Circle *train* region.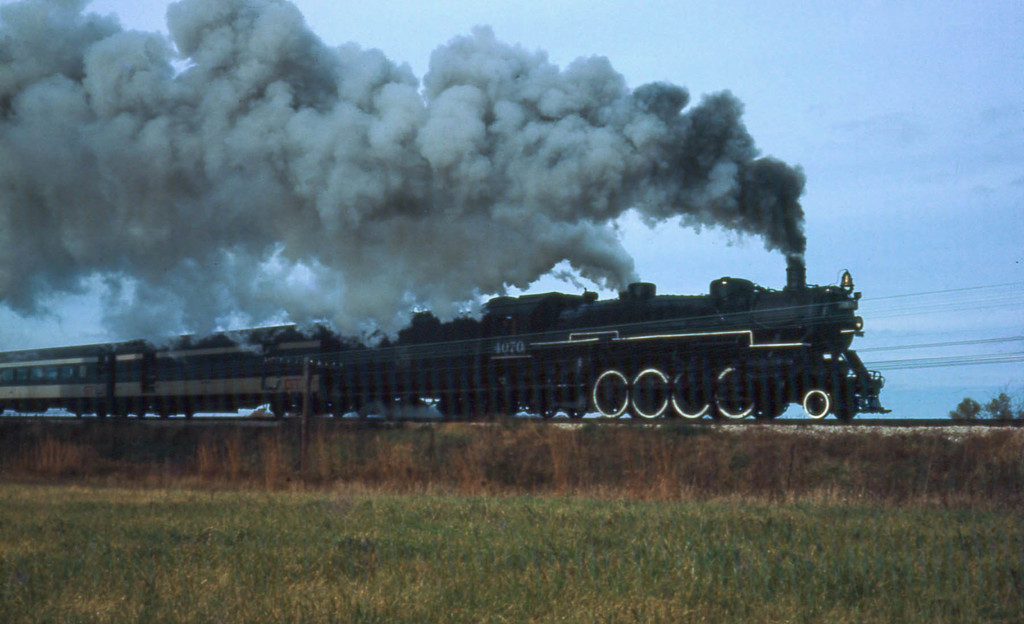
Region: <bbox>0, 256, 893, 426</bbox>.
